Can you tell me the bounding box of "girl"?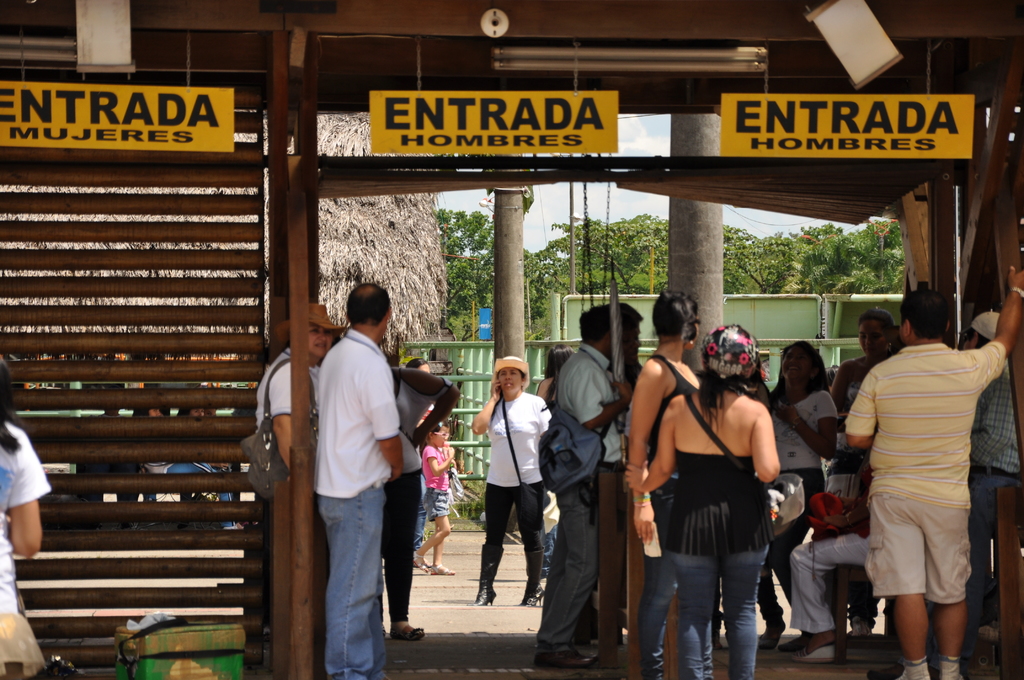
0,361,49,629.
